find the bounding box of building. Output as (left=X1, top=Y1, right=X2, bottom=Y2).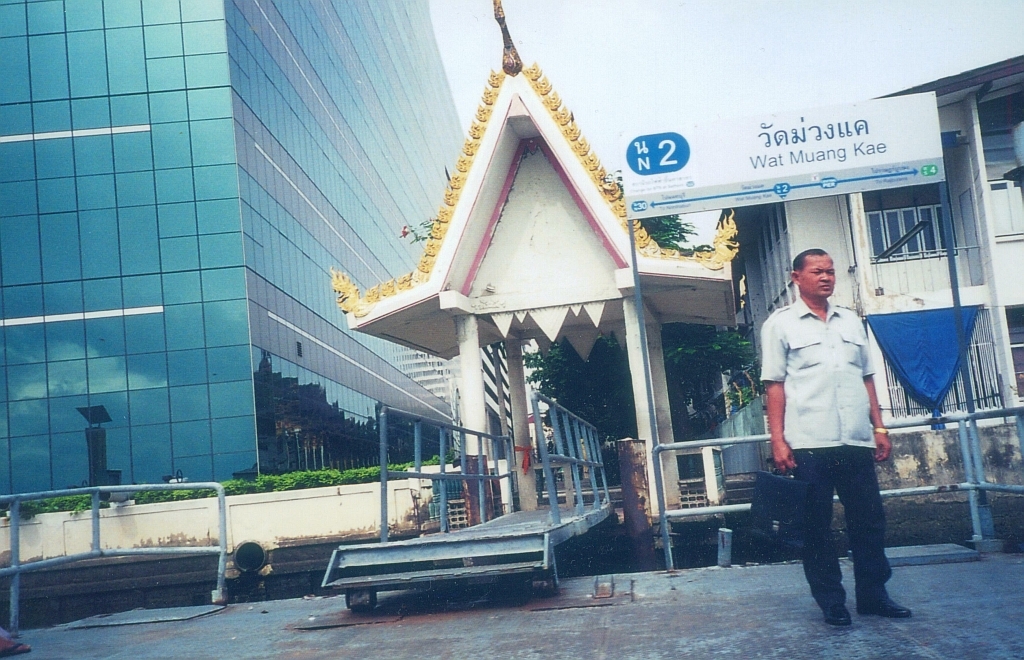
(left=0, top=0, right=471, bottom=517).
